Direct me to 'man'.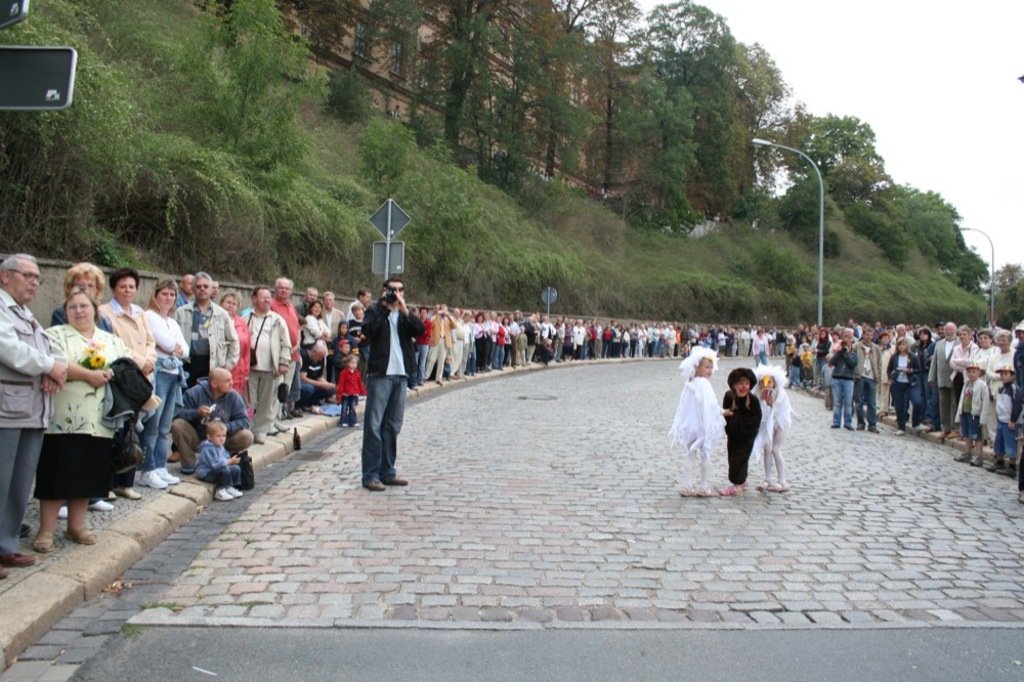
Direction: 852, 324, 884, 435.
